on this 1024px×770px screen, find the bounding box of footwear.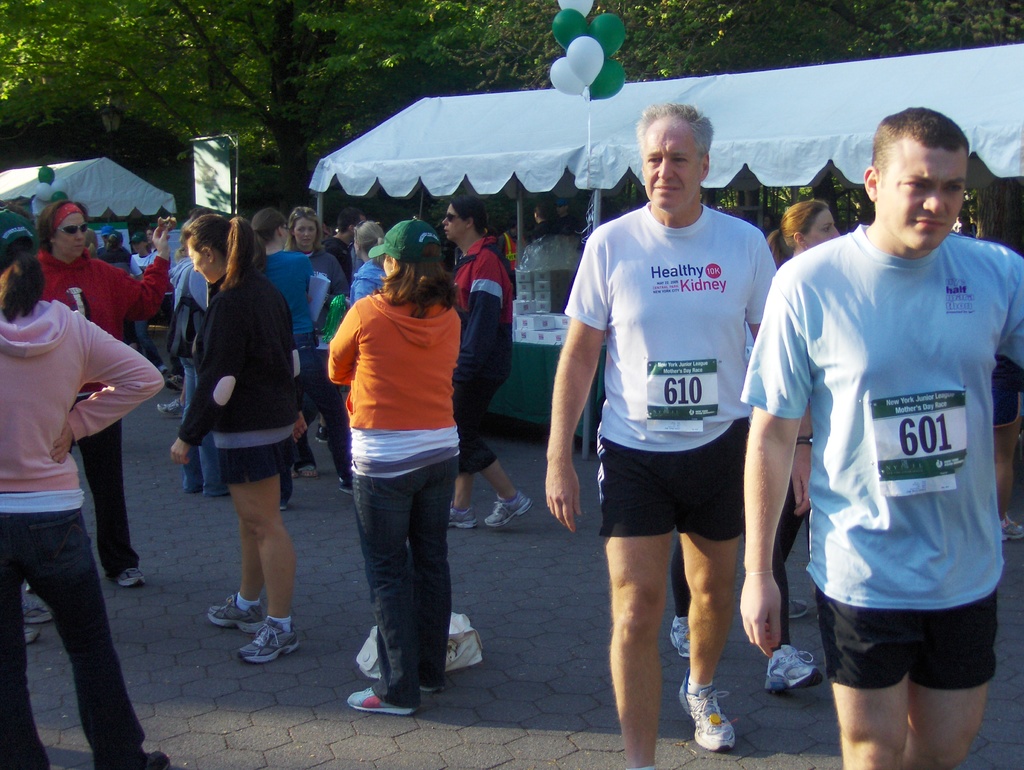
Bounding box: bbox=(445, 505, 481, 529).
